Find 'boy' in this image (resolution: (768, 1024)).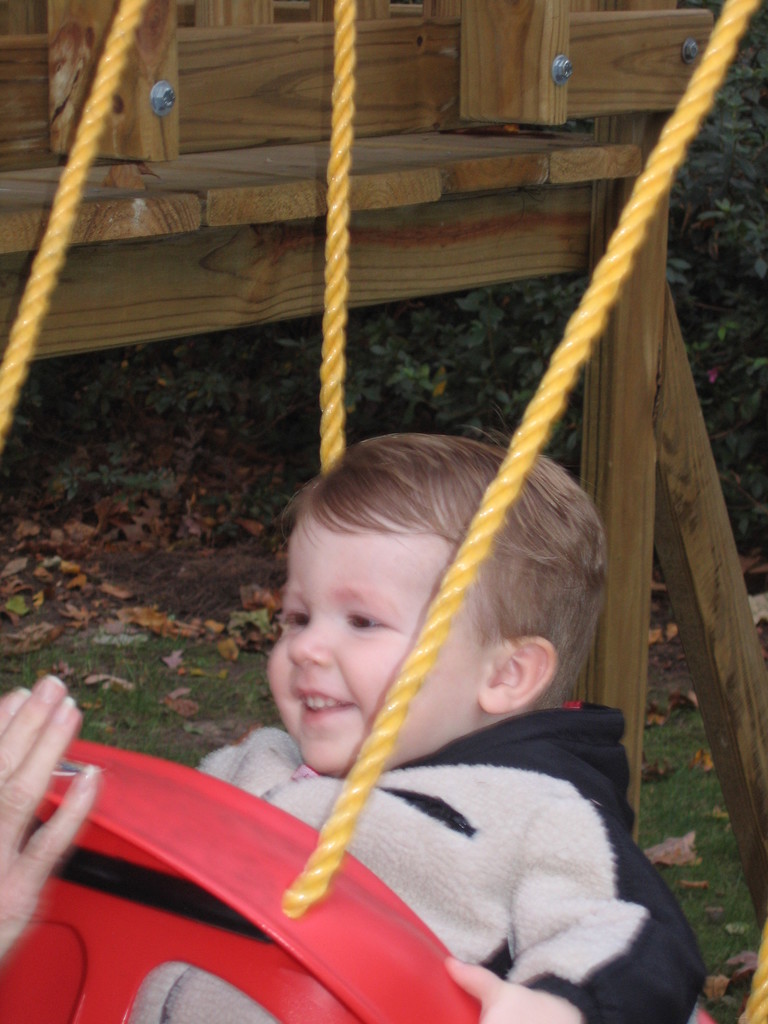
x1=168 y1=296 x2=683 y2=1011.
